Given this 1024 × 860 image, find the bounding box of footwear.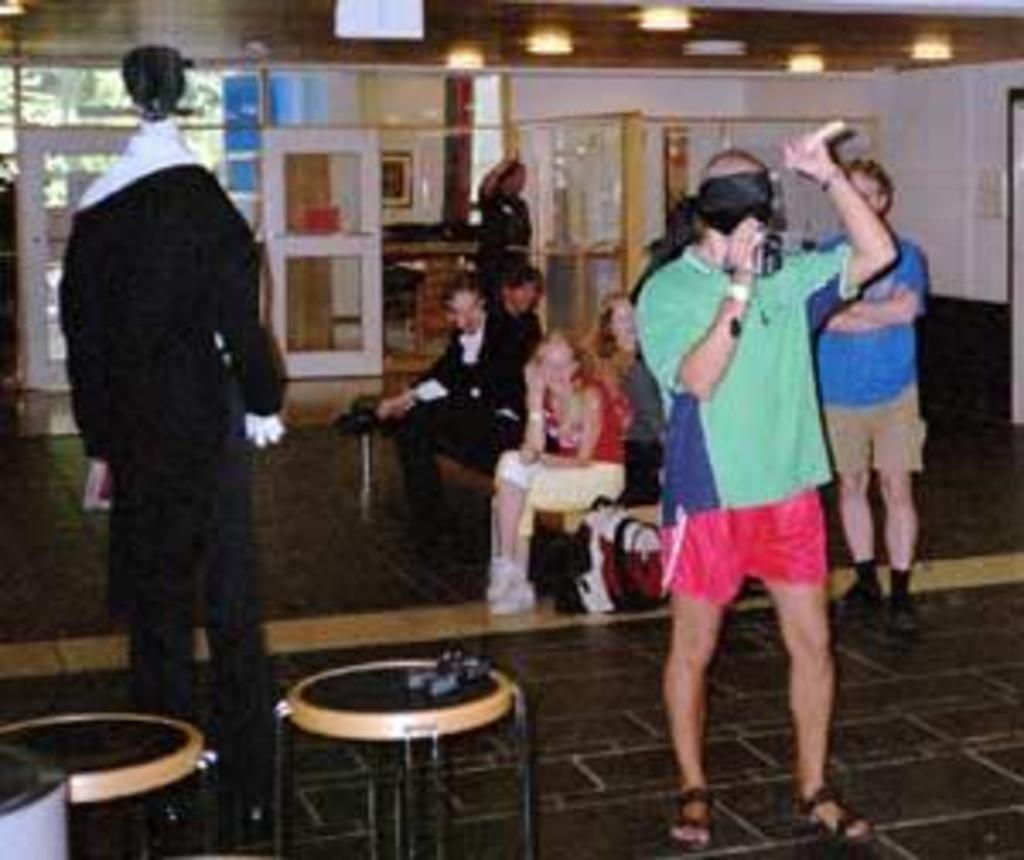
left=147, top=788, right=191, bottom=857.
